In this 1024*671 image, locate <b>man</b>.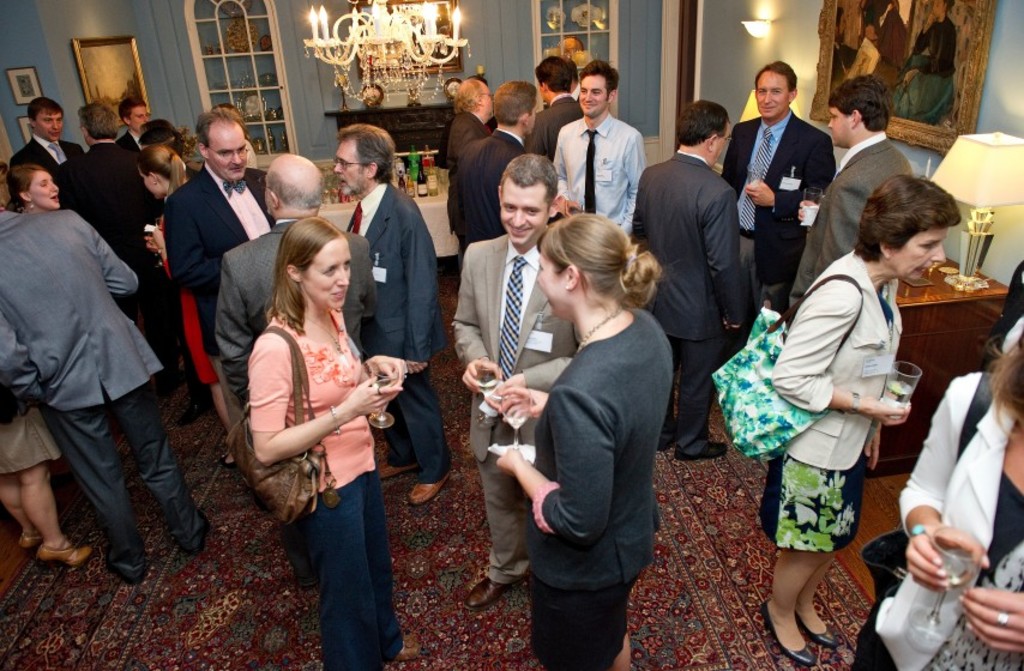
Bounding box: l=331, t=121, r=456, b=506.
